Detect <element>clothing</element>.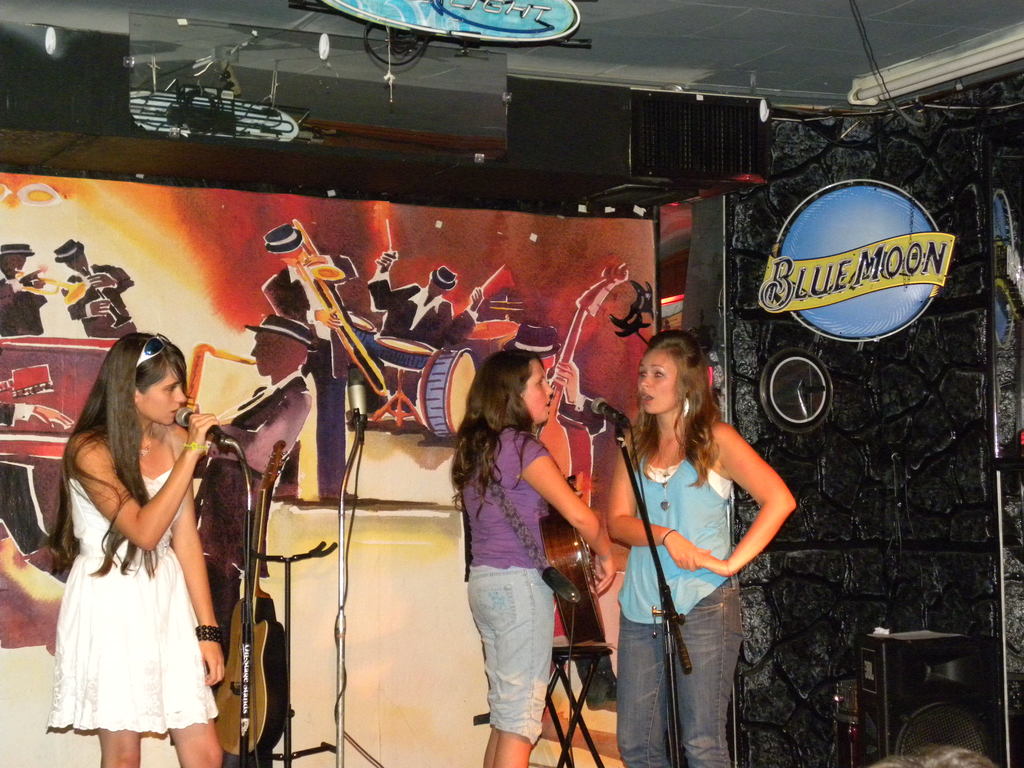
Detected at box(622, 573, 739, 767).
